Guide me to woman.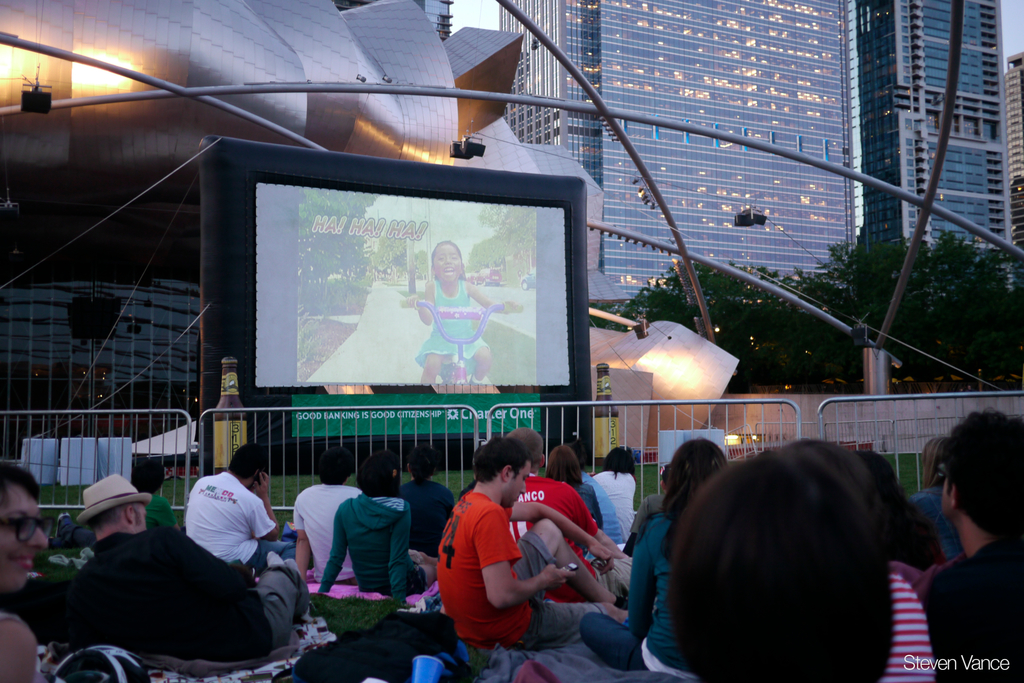
Guidance: BBox(548, 448, 604, 550).
